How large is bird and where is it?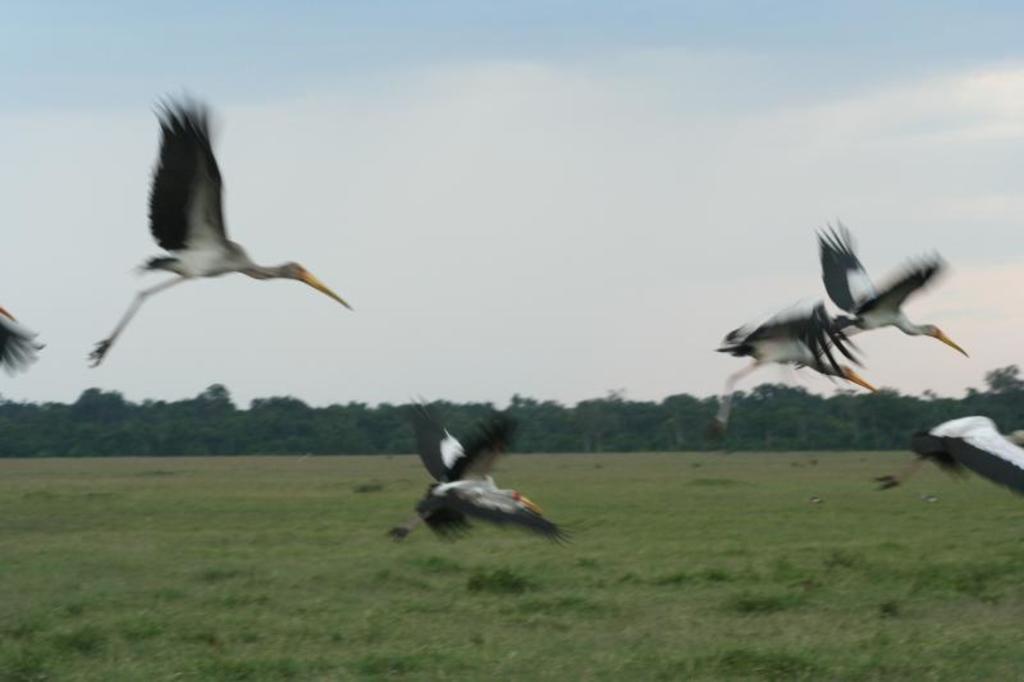
Bounding box: (left=878, top=417, right=1023, bottom=493).
